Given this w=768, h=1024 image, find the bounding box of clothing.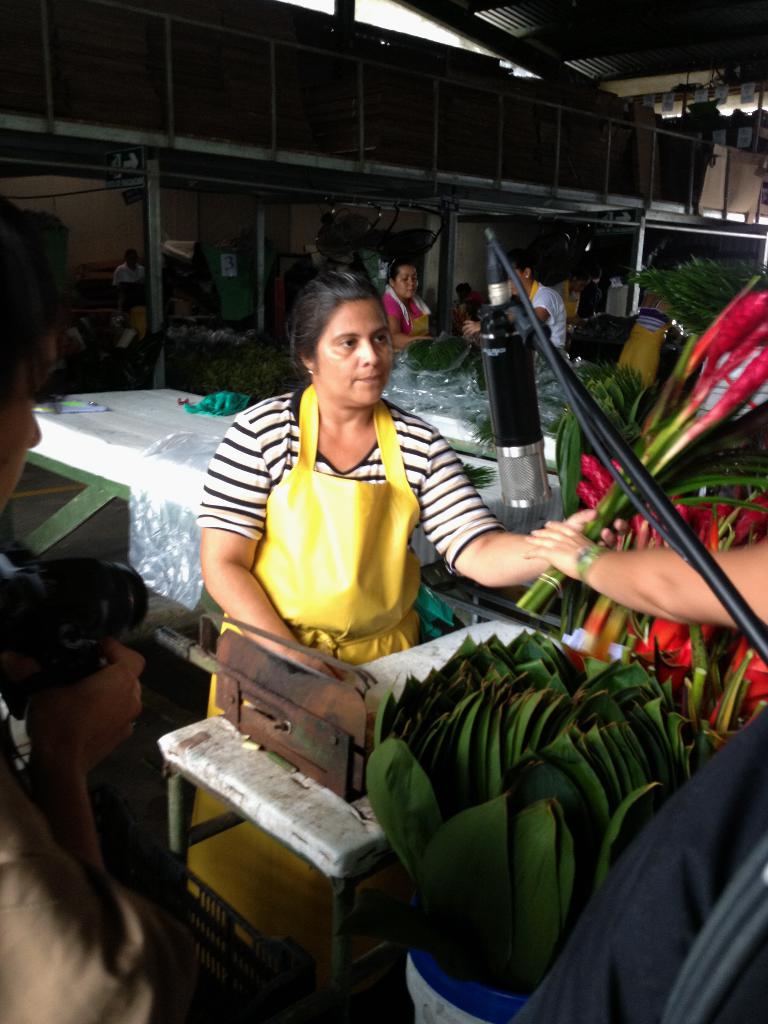
(x1=0, y1=743, x2=170, y2=1023).
